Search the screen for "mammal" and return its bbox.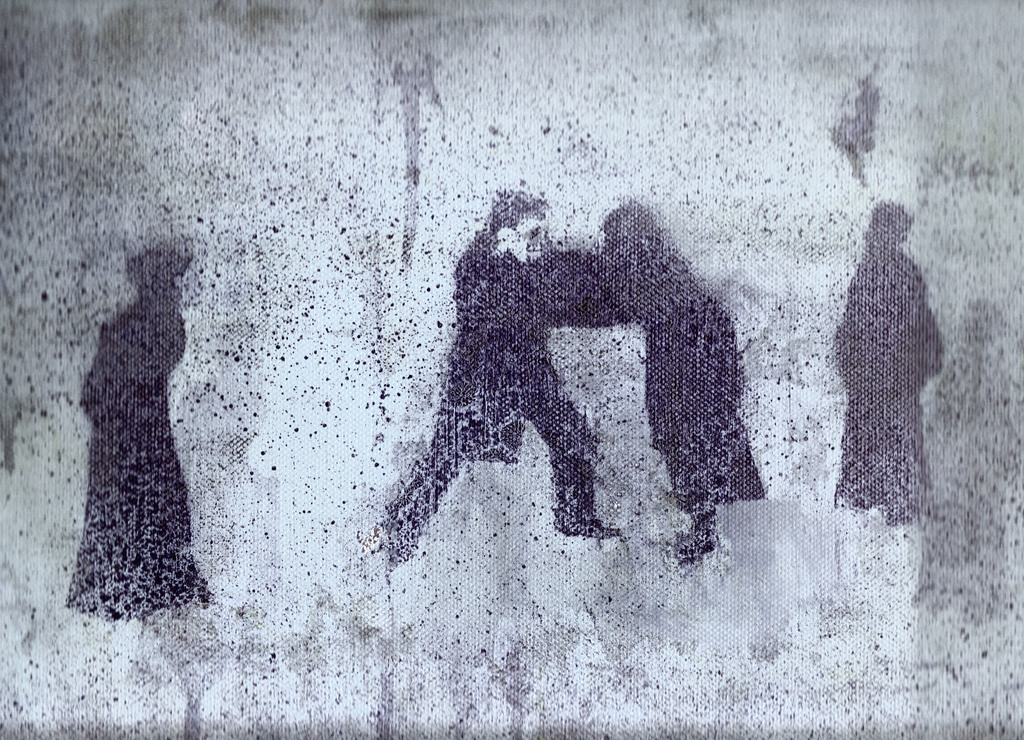
Found: 394:192:630:569.
